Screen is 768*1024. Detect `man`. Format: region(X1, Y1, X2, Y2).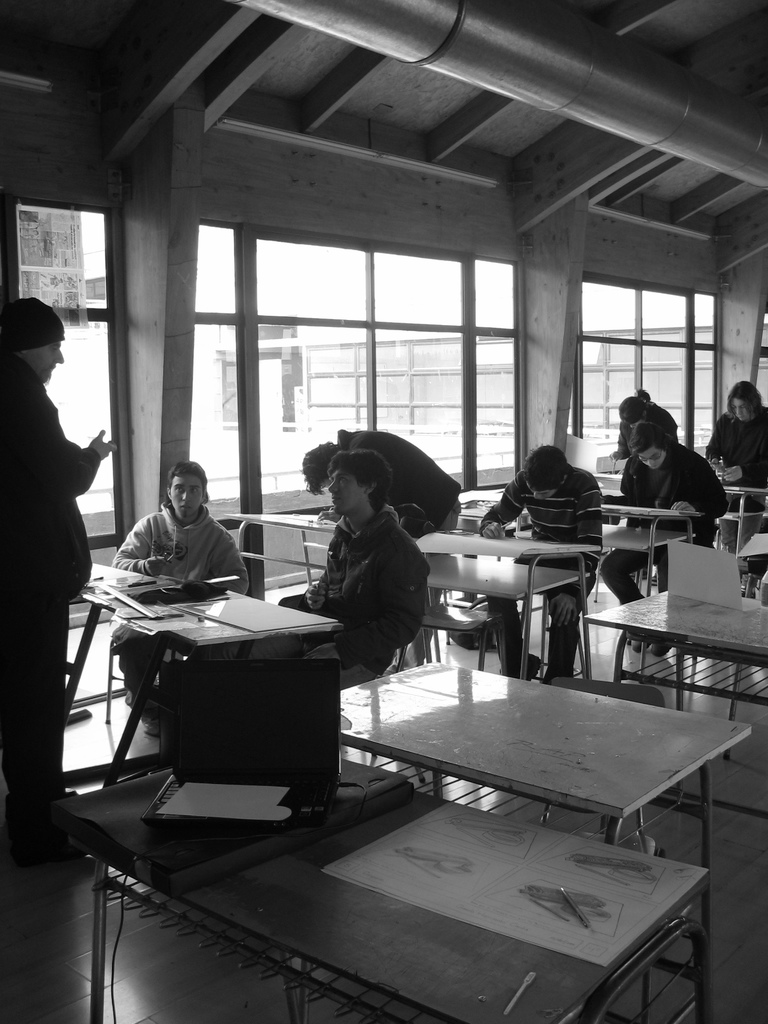
region(302, 431, 464, 668).
